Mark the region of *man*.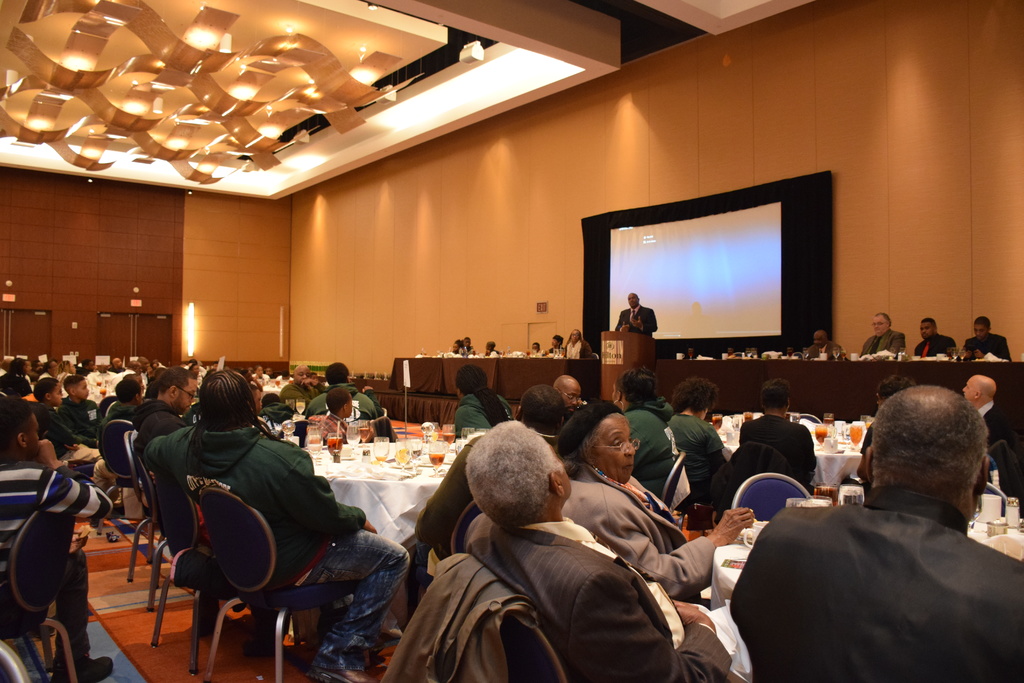
Region: x1=278 y1=361 x2=332 y2=406.
